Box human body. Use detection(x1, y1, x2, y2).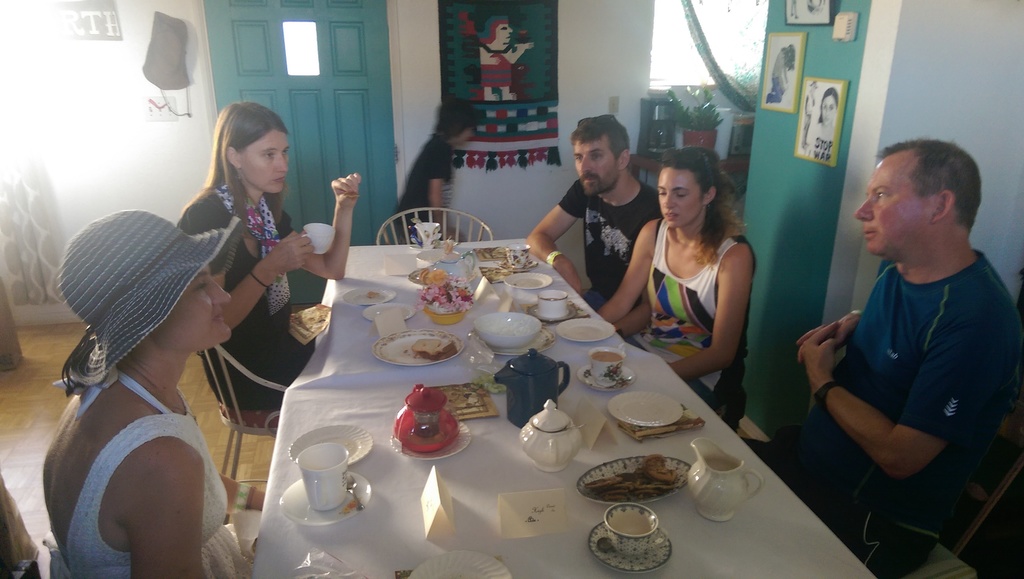
detection(391, 129, 463, 241).
